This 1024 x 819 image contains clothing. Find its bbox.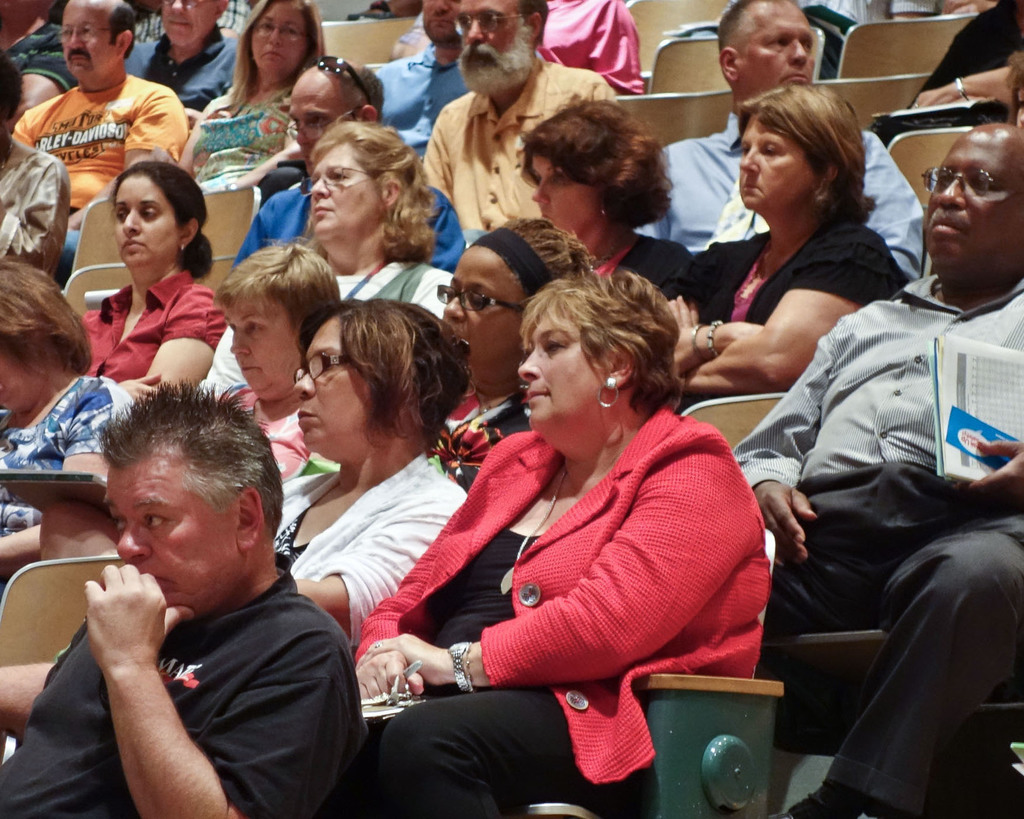
{"left": 662, "top": 224, "right": 907, "bottom": 305}.
